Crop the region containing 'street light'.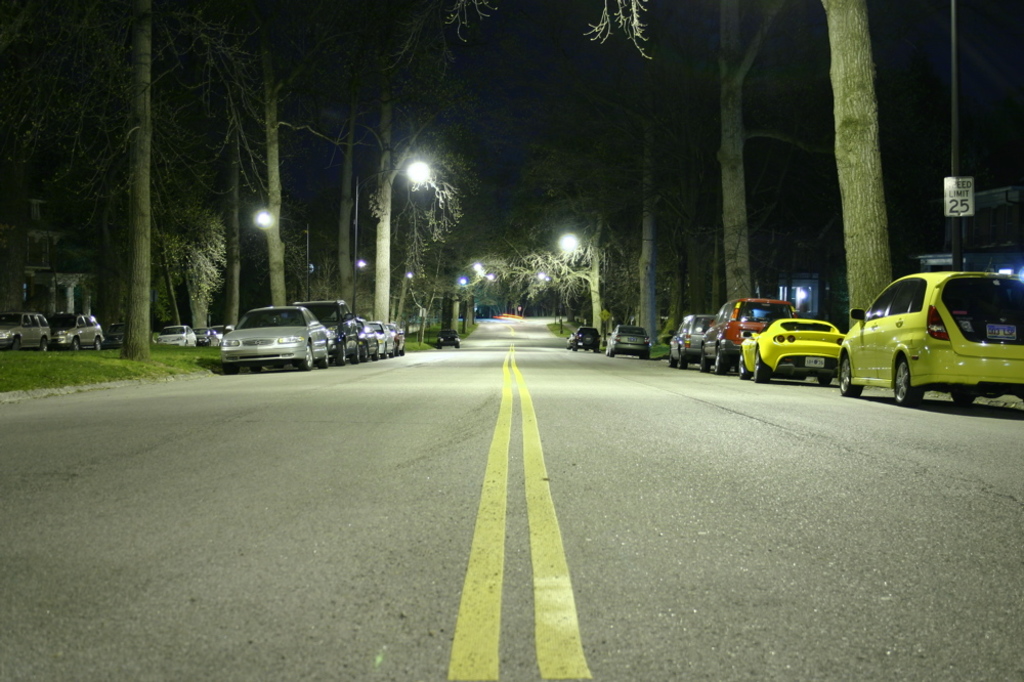
Crop region: {"left": 540, "top": 272, "right": 563, "bottom": 334}.
